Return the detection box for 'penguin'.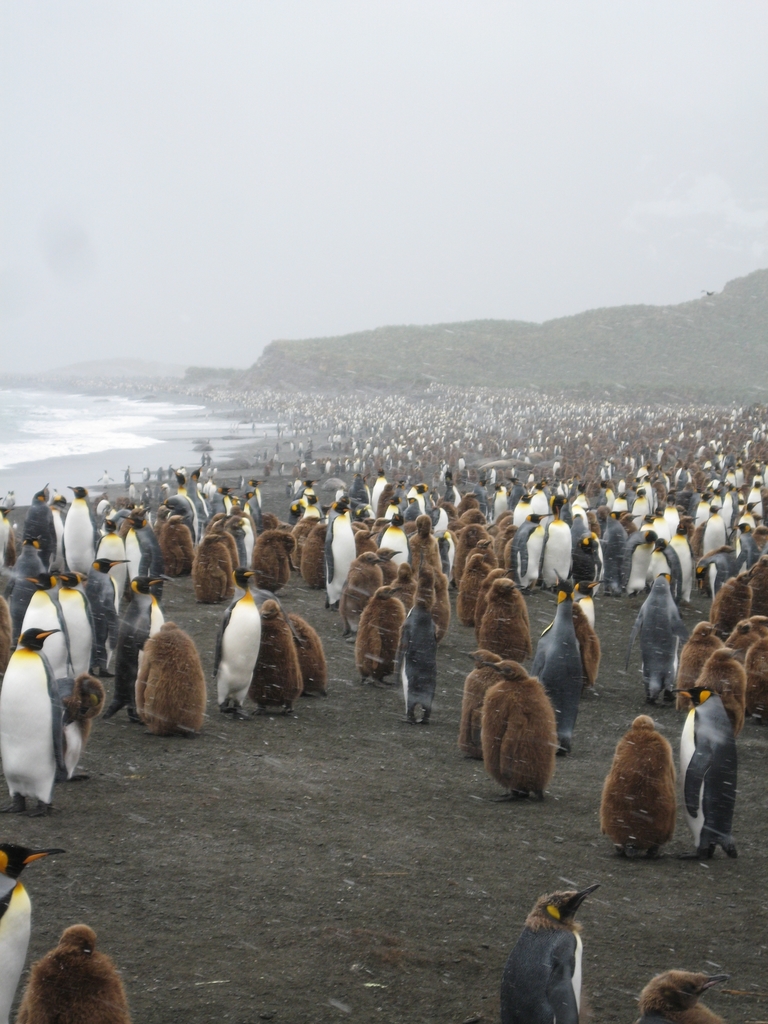
bbox=[170, 466, 191, 490].
